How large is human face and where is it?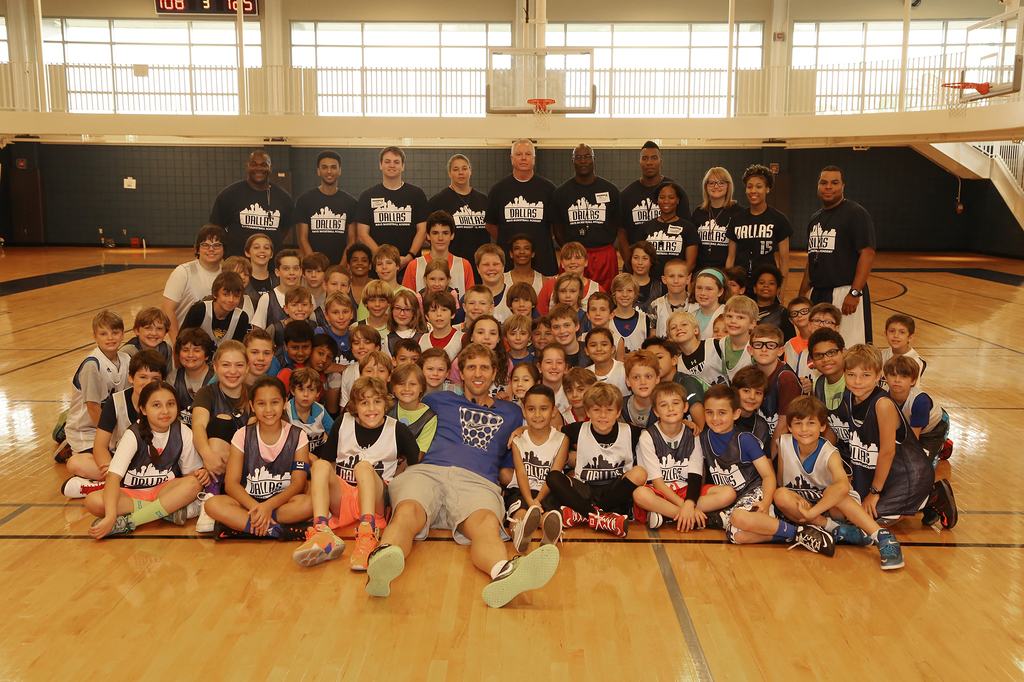
Bounding box: pyautogui.locateOnScreen(616, 287, 635, 304).
